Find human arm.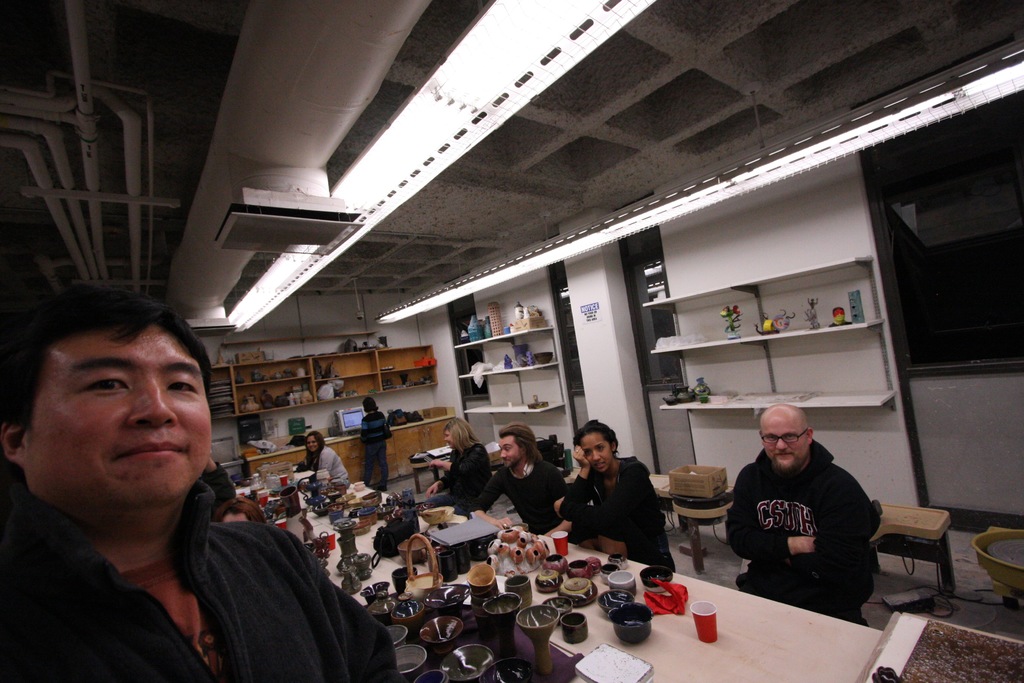
left=554, top=439, right=596, bottom=523.
